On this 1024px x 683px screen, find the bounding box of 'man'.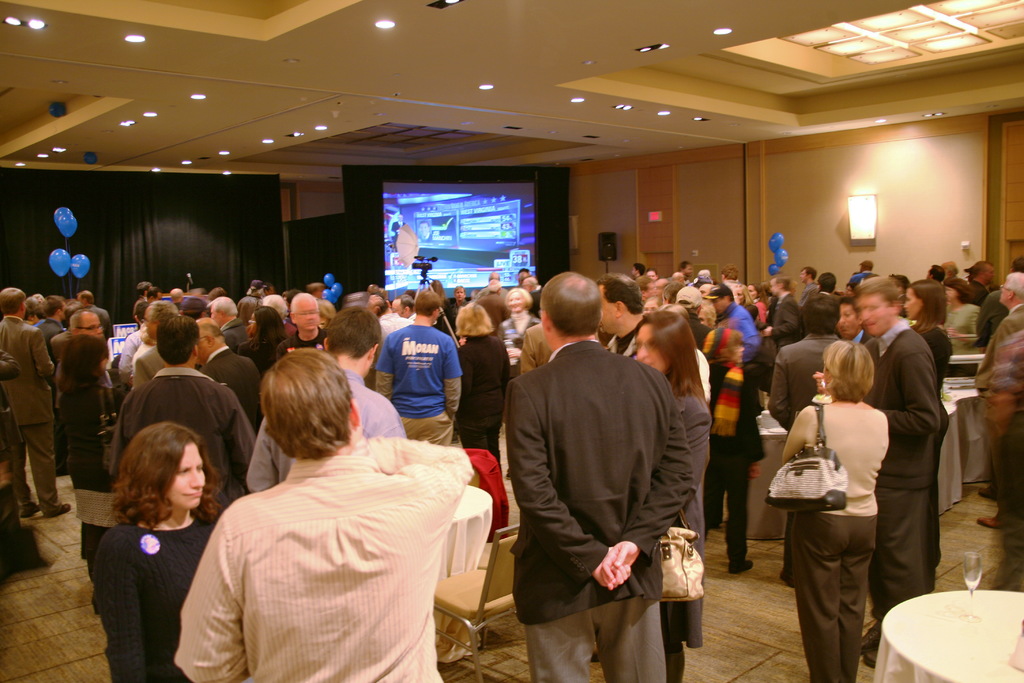
Bounding box: {"x1": 846, "y1": 258, "x2": 878, "y2": 287}.
